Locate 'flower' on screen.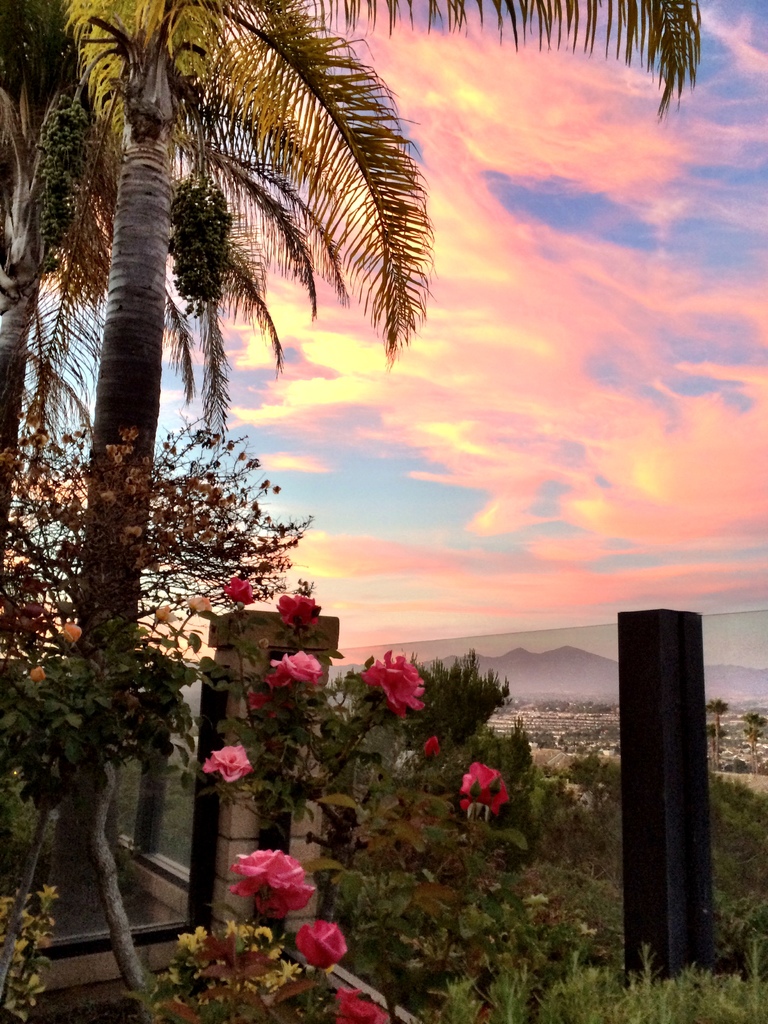
On screen at crop(459, 767, 522, 831).
